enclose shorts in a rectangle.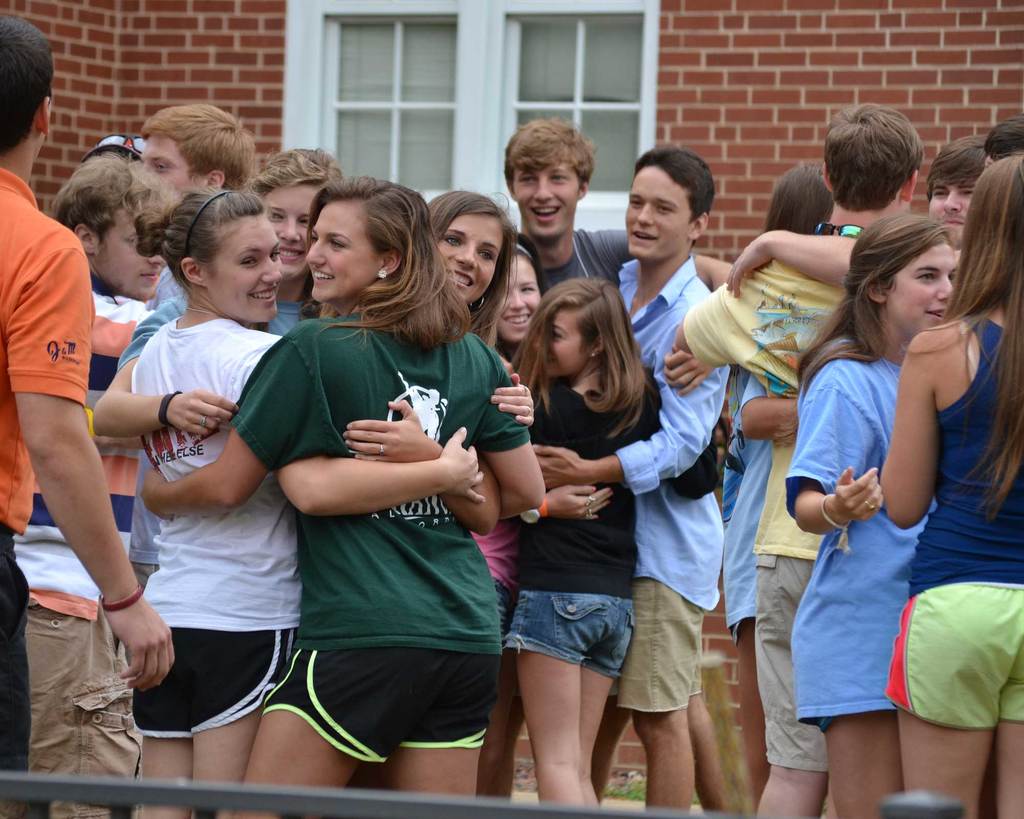
bbox=[514, 591, 629, 687].
